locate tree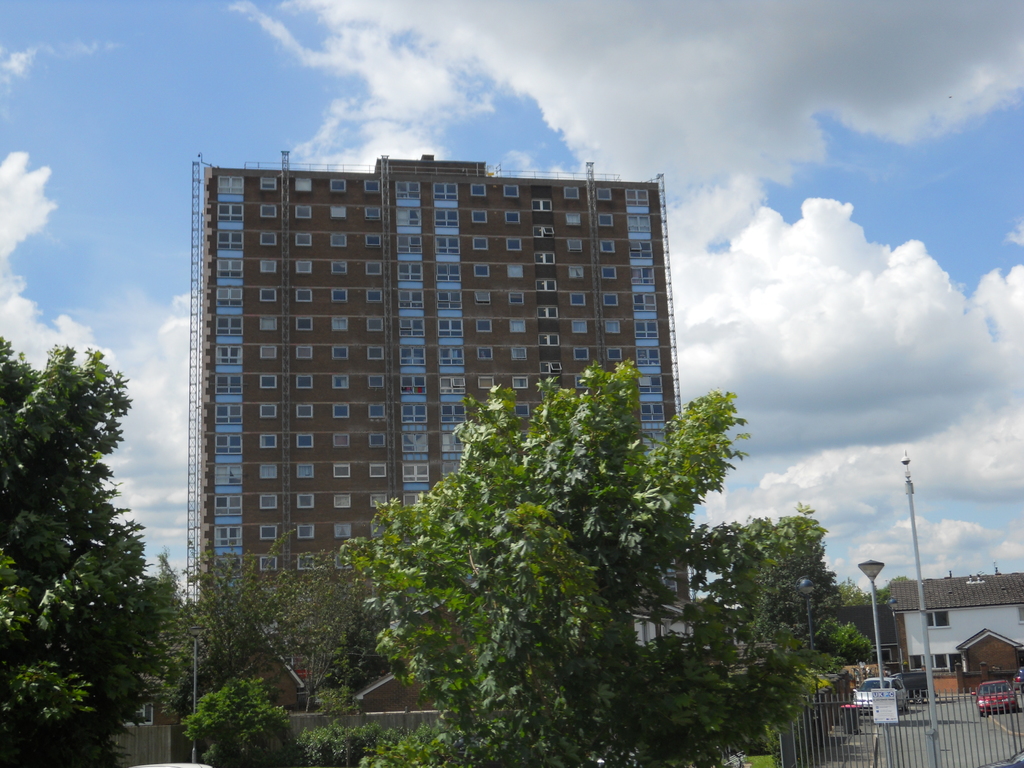
pyautogui.locateOnScreen(813, 614, 884, 668)
